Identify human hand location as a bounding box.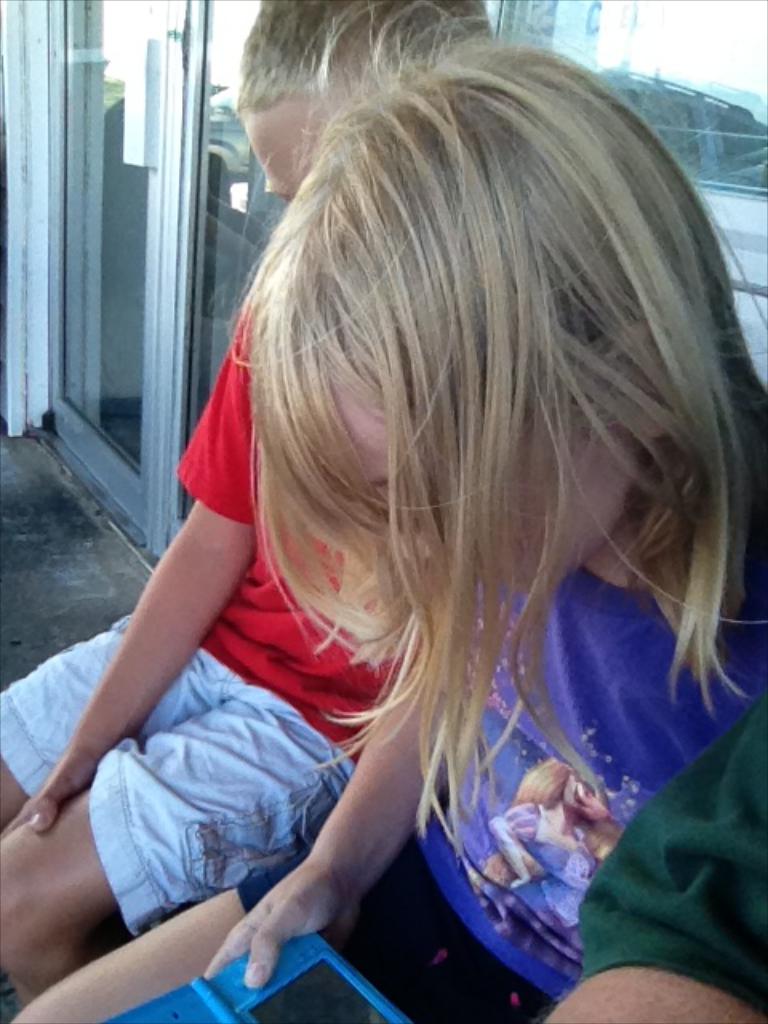
l=202, t=858, r=354, b=987.
